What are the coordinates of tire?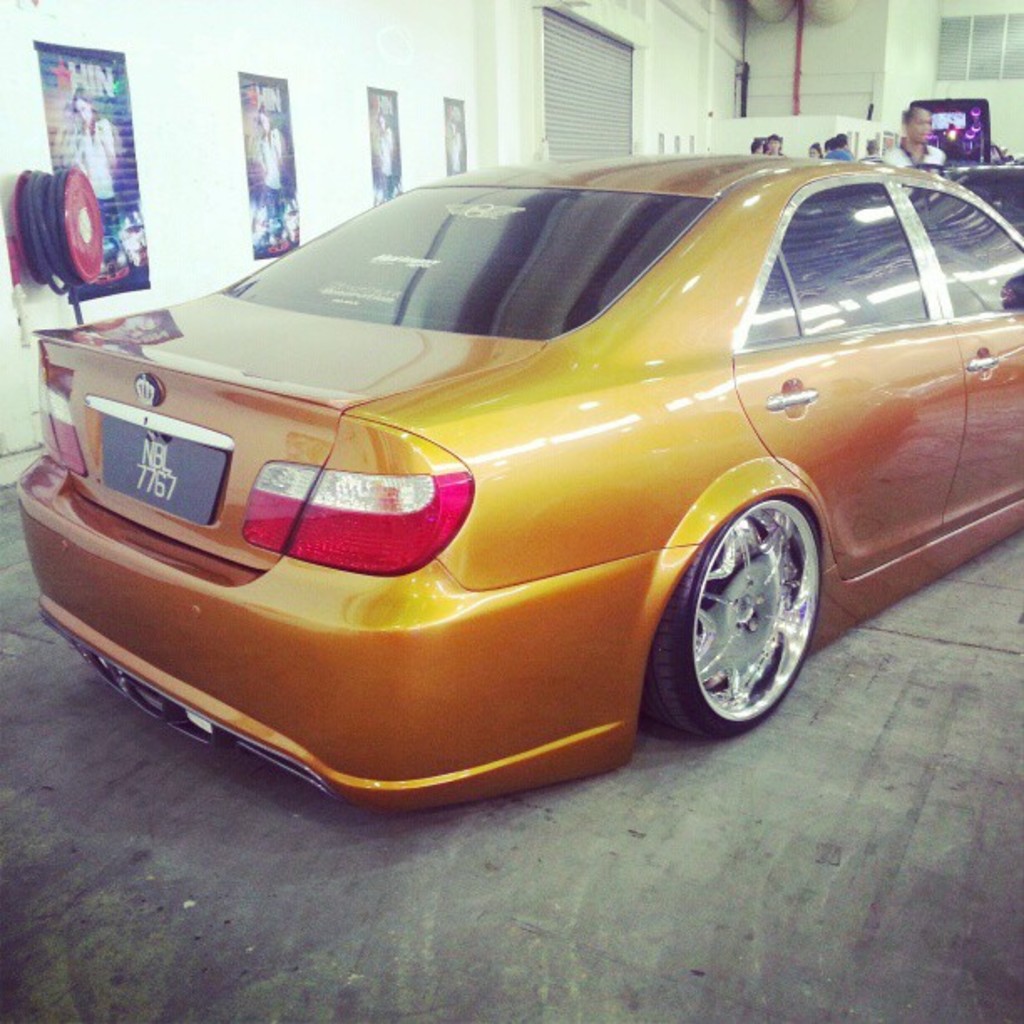
<bbox>644, 485, 825, 719</bbox>.
